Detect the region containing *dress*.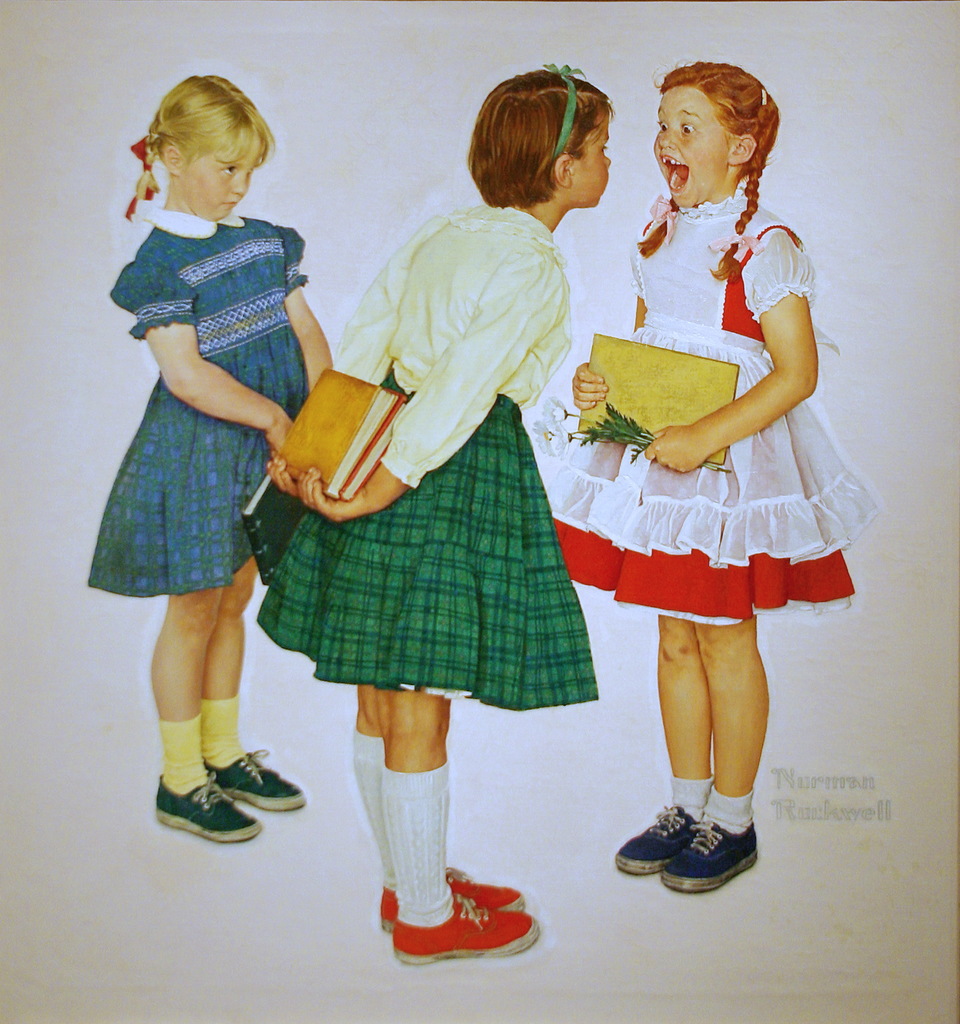
locate(542, 192, 893, 632).
